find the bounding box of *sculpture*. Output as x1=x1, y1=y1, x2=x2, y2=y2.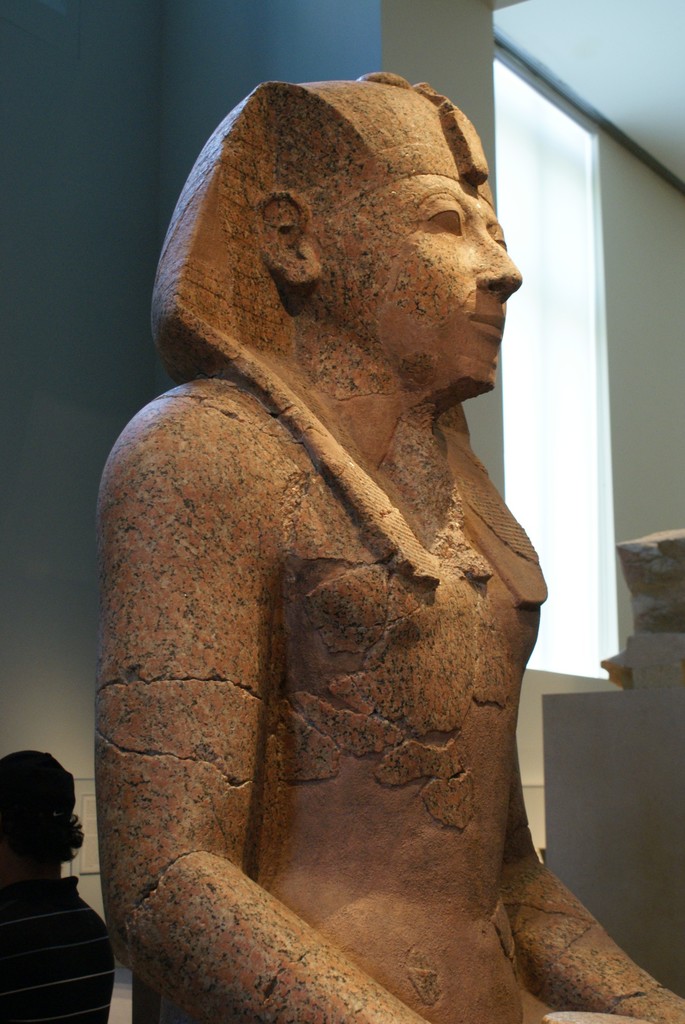
x1=92, y1=70, x2=684, y2=1023.
